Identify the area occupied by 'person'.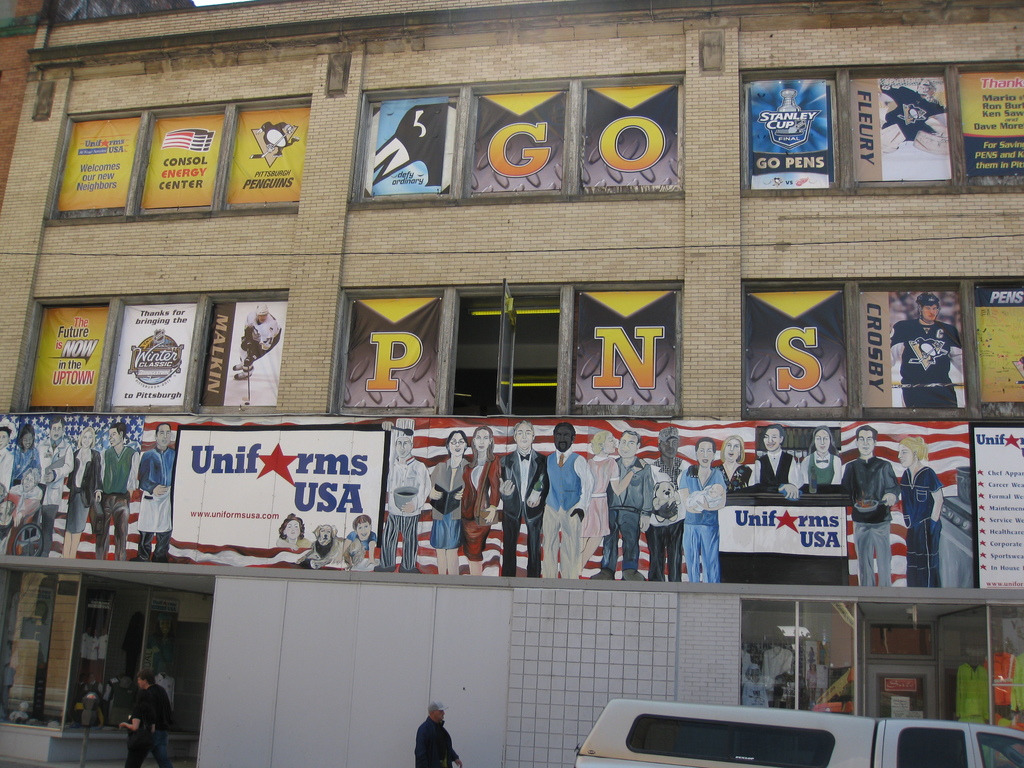
Area: <region>424, 431, 472, 578</region>.
